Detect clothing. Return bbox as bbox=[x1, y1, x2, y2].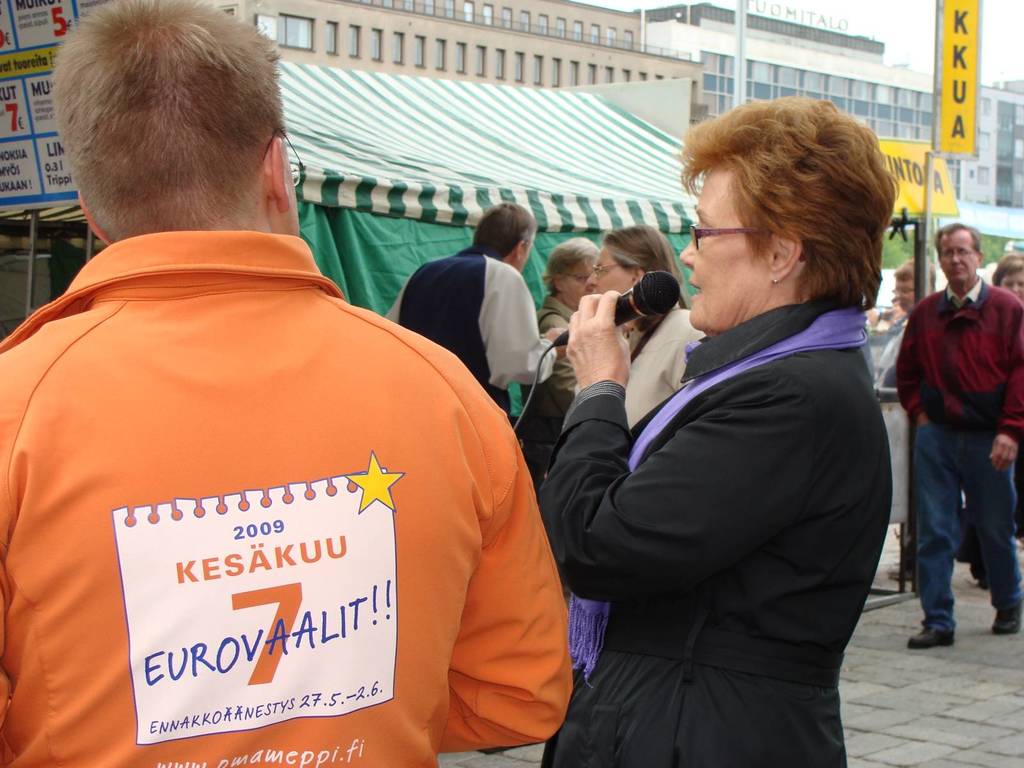
bbox=[388, 244, 543, 409].
